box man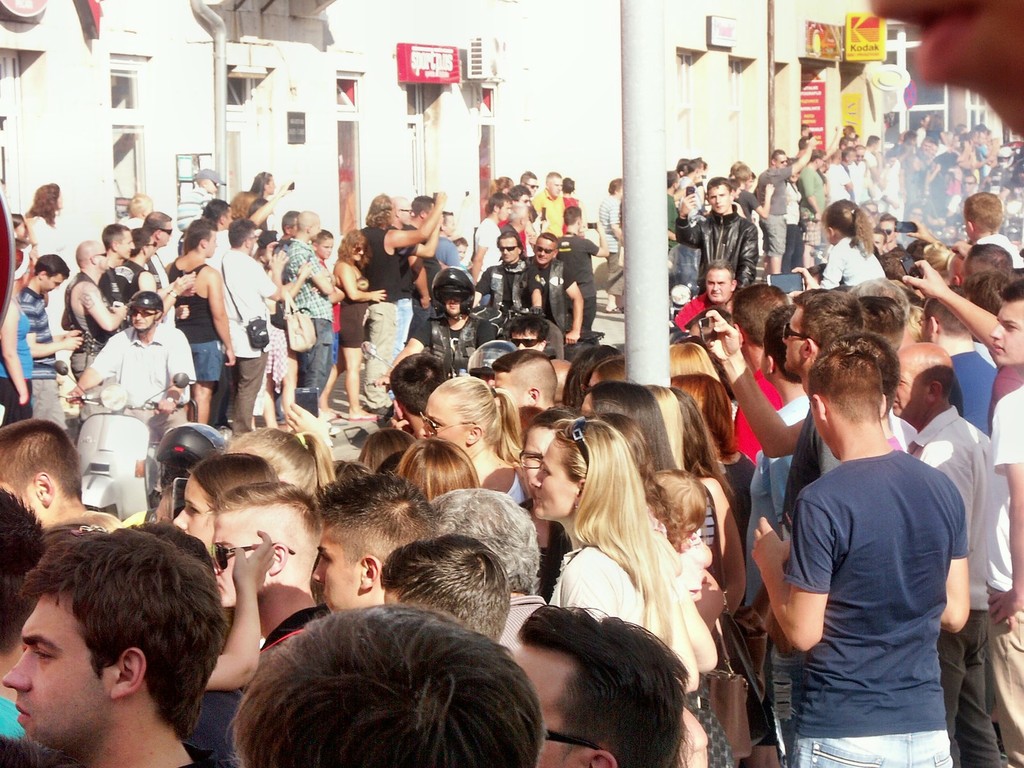
region(972, 280, 1023, 767)
